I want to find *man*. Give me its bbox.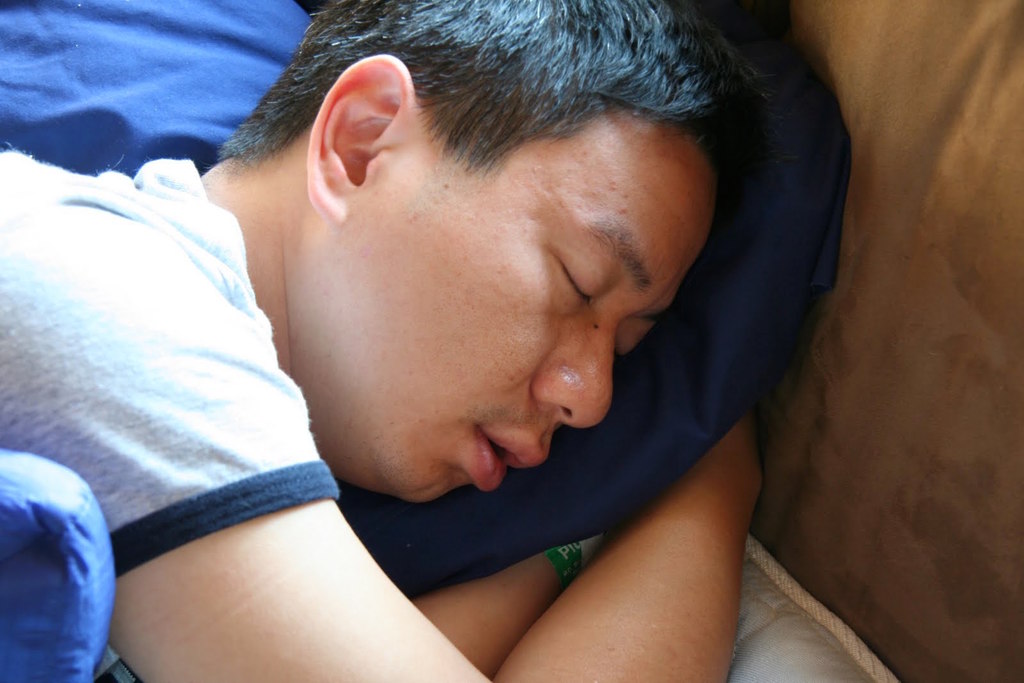
0/0/793/682.
